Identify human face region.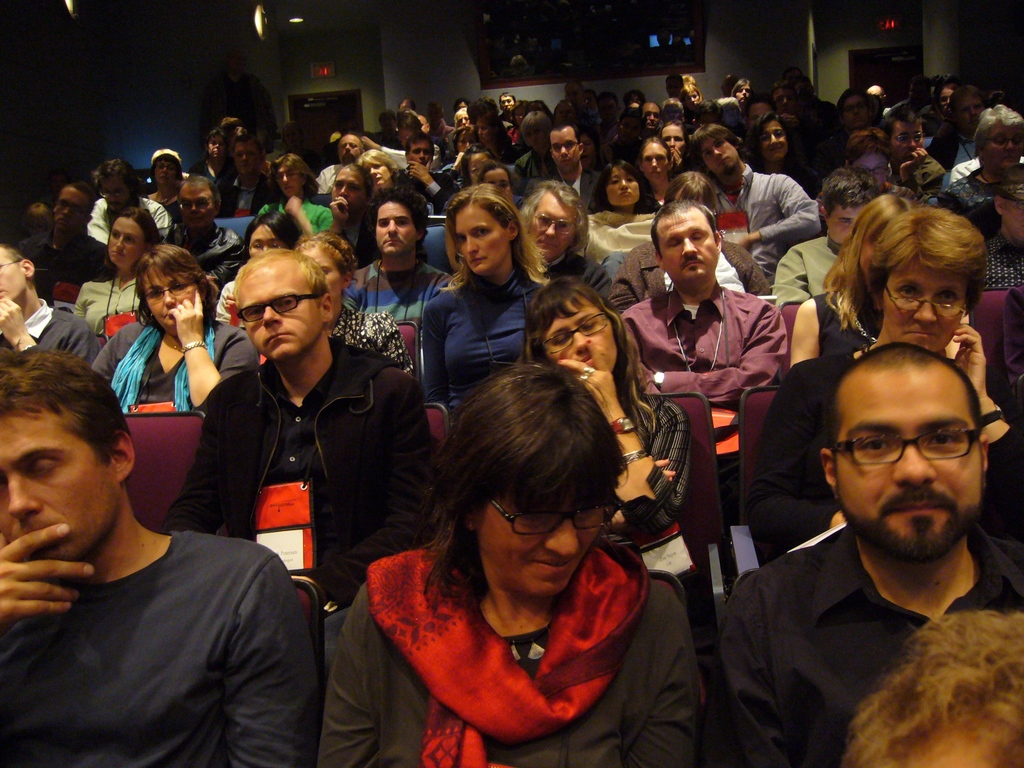
Region: 335,172,367,209.
